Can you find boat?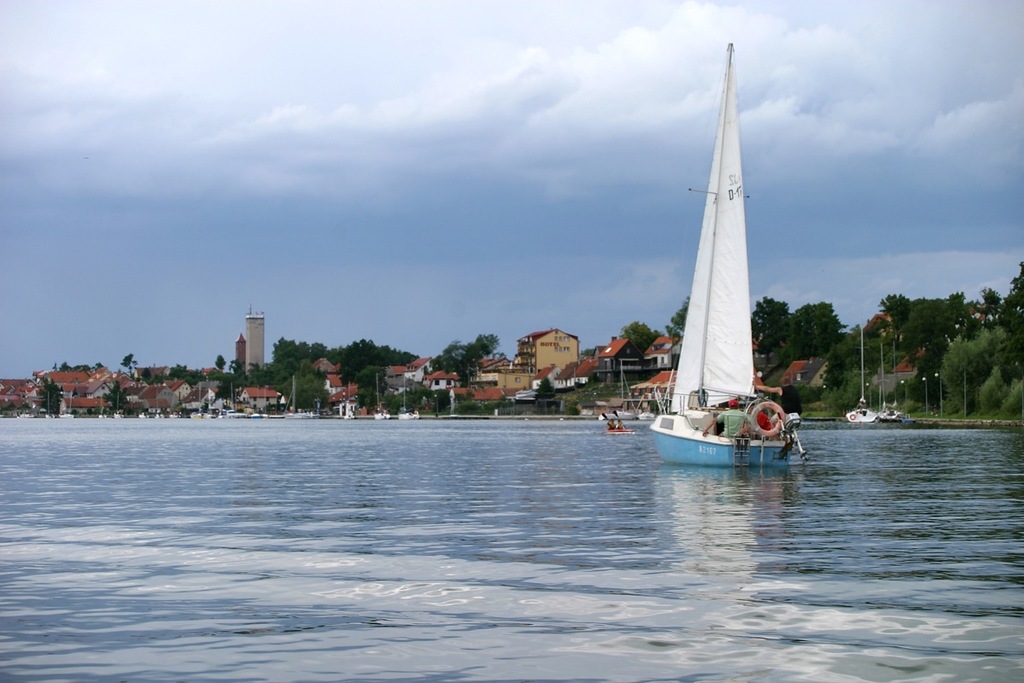
Yes, bounding box: [638,49,807,476].
